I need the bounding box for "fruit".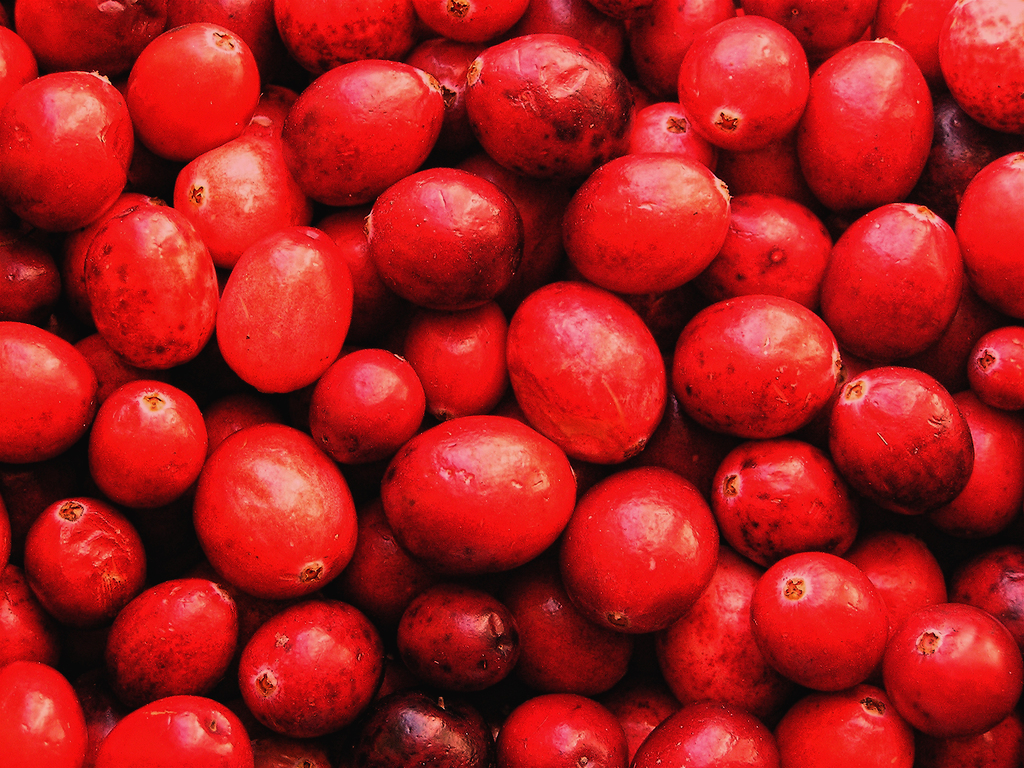
Here it is: detection(9, 57, 134, 226).
